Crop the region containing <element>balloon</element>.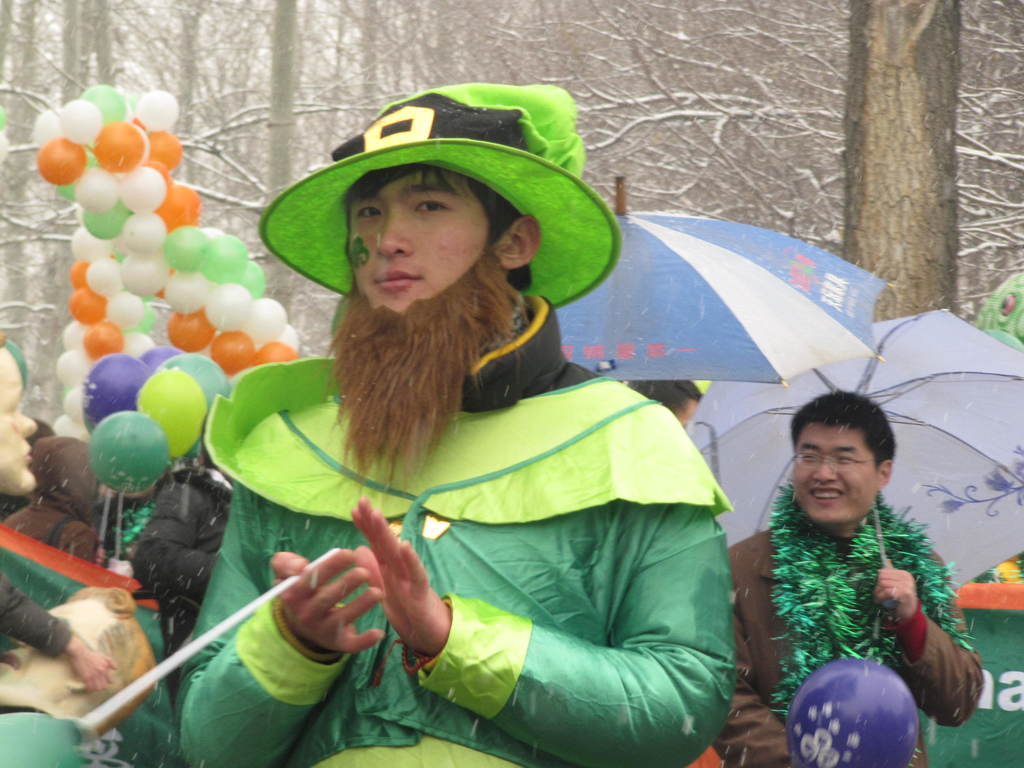
Crop region: bbox=[141, 131, 151, 164].
